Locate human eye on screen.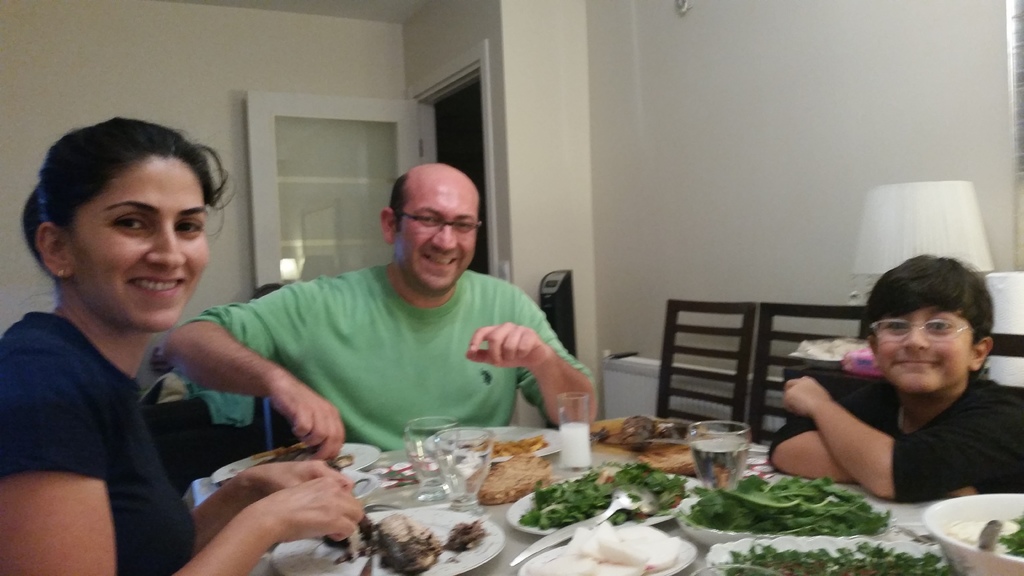
On screen at <region>881, 321, 907, 333</region>.
